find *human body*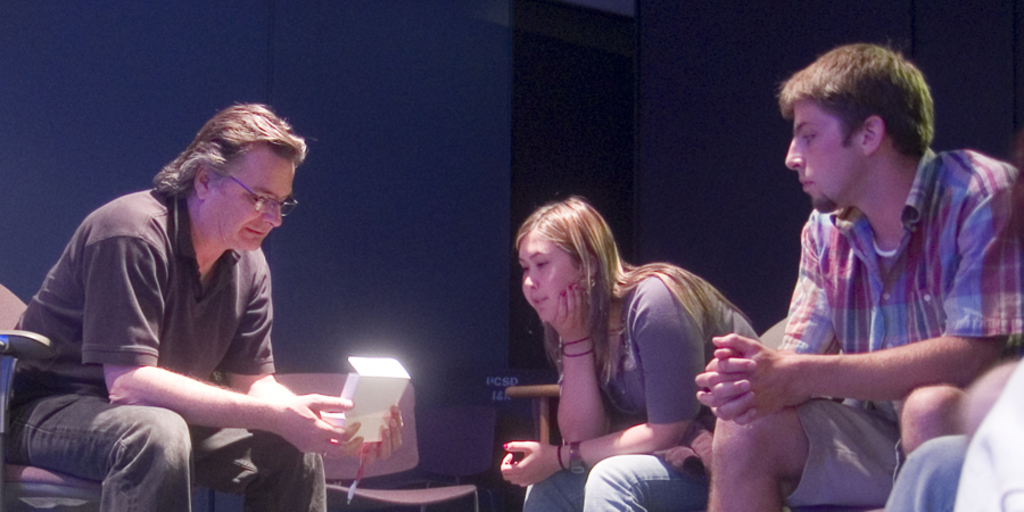
x1=697, y1=43, x2=1023, y2=511
